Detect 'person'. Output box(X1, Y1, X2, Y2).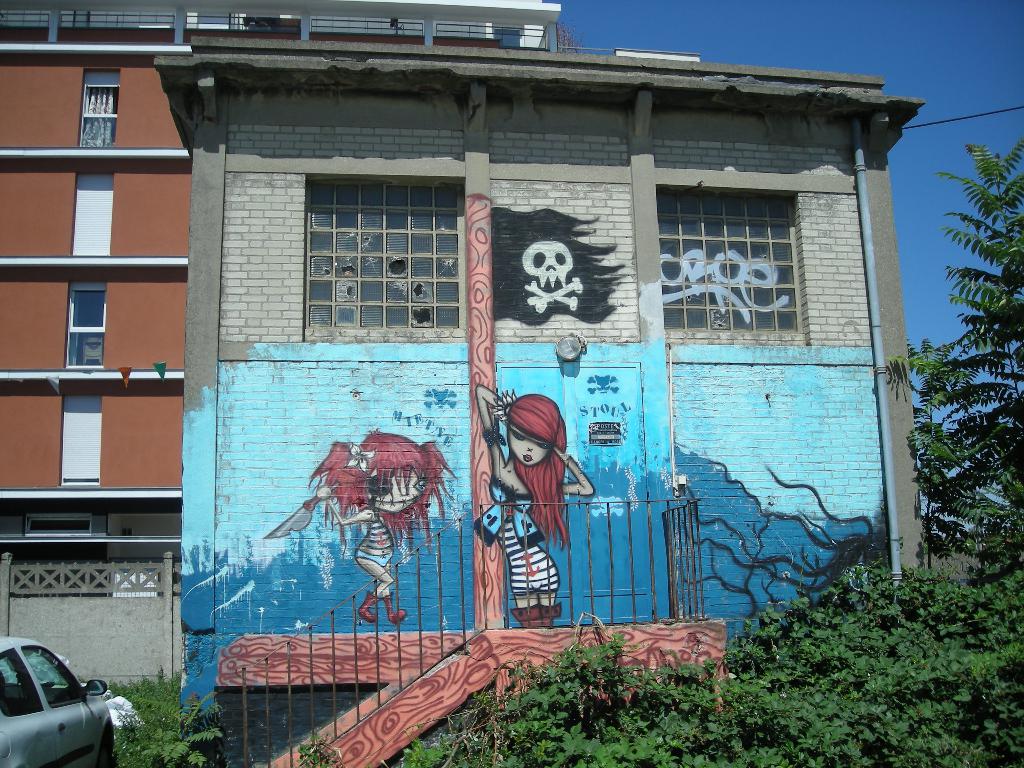
box(483, 364, 577, 652).
